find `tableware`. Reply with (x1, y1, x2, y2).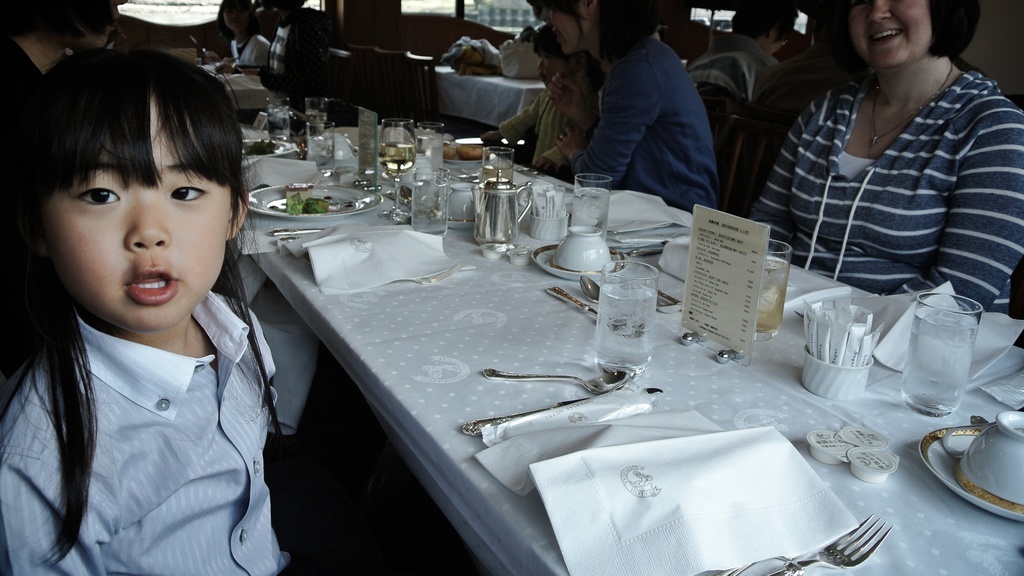
(479, 365, 635, 393).
